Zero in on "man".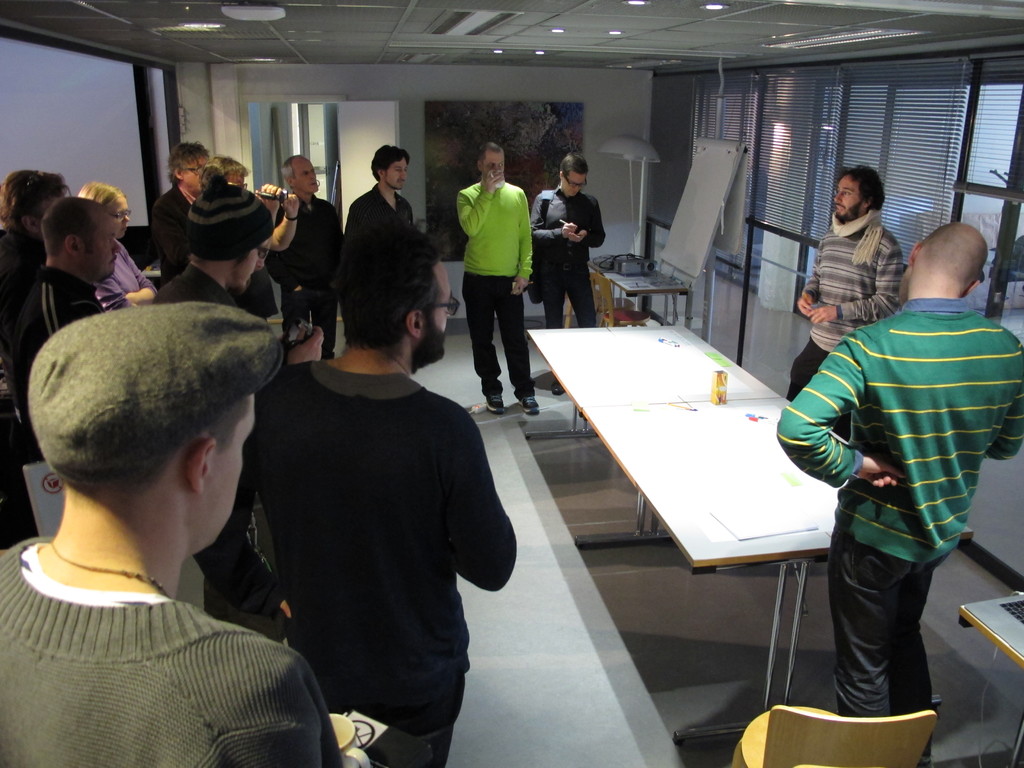
Zeroed in: <box>345,144,415,238</box>.
